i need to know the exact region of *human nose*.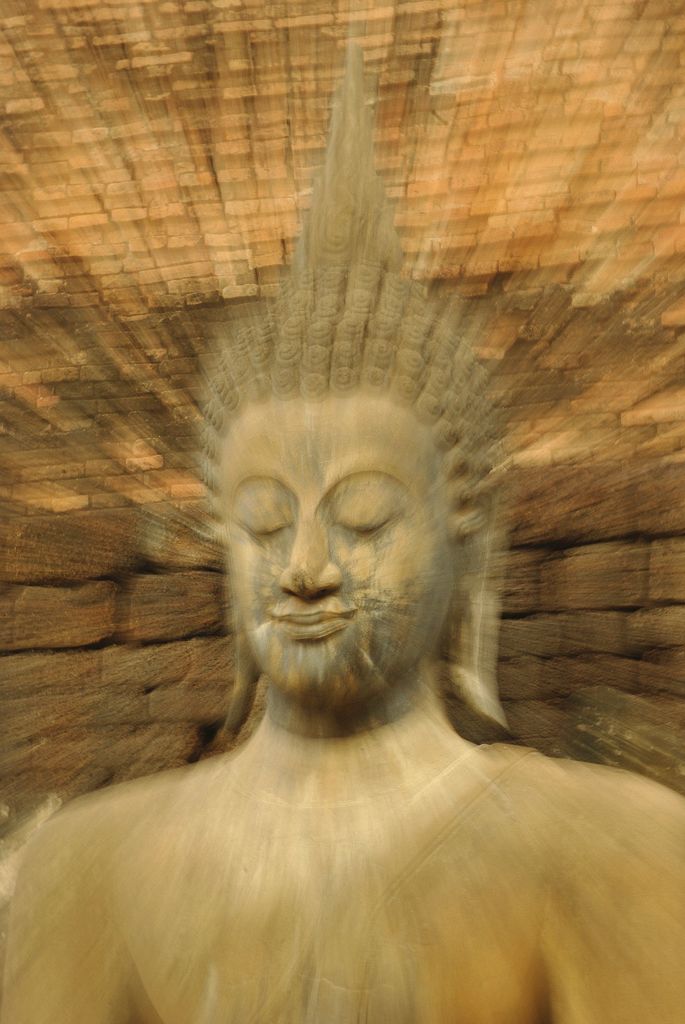
Region: box(281, 509, 339, 591).
